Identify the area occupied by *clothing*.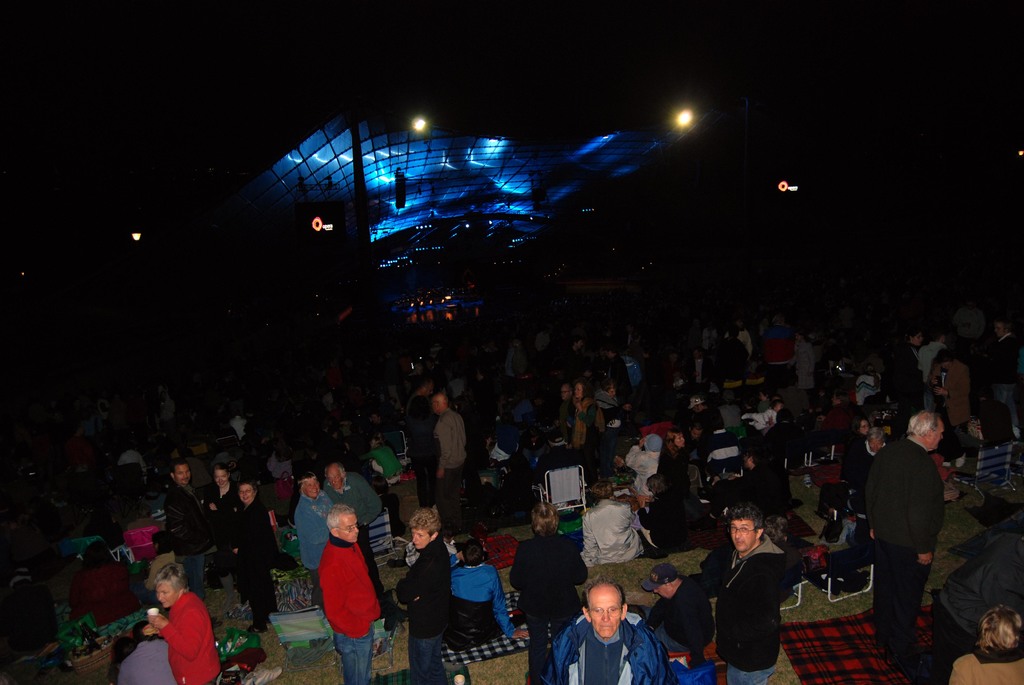
Area: 429 402 466 531.
